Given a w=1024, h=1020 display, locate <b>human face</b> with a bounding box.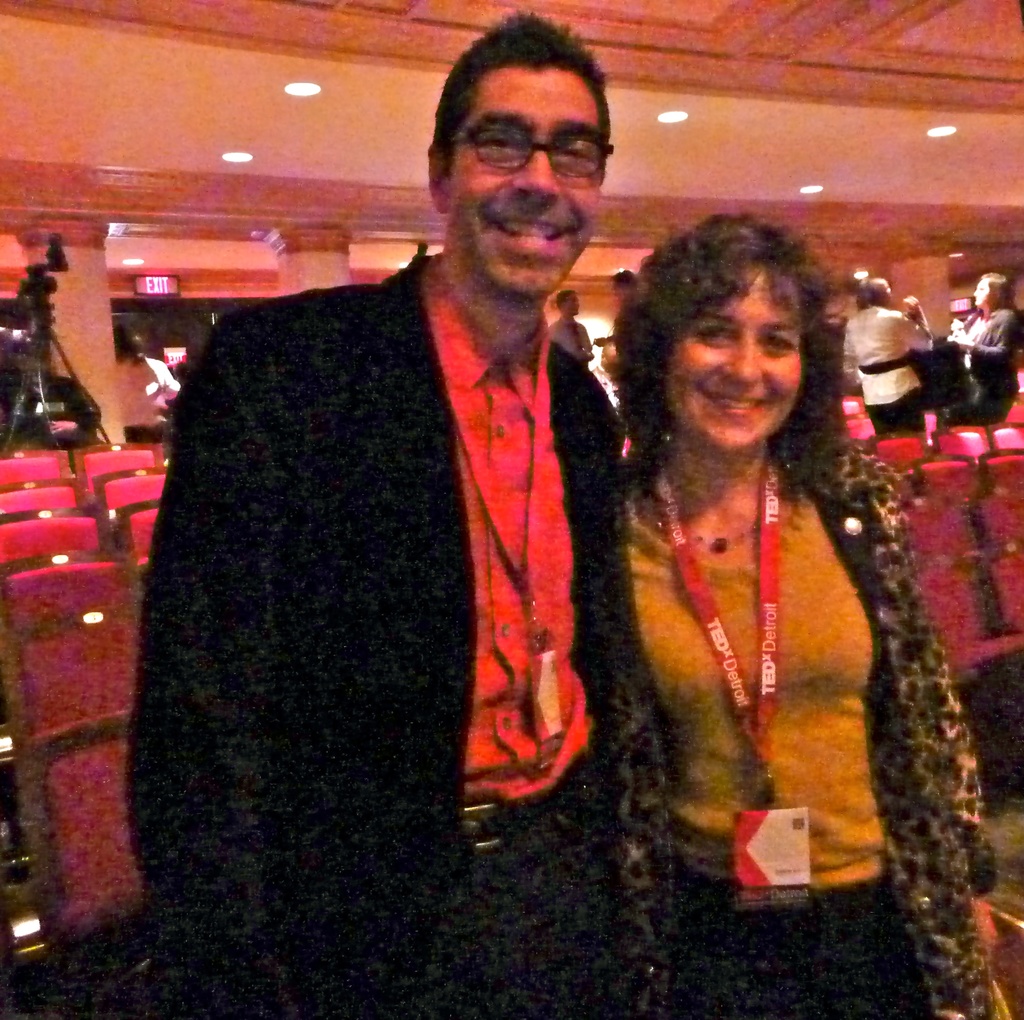
Located: x1=662, y1=261, x2=796, y2=458.
